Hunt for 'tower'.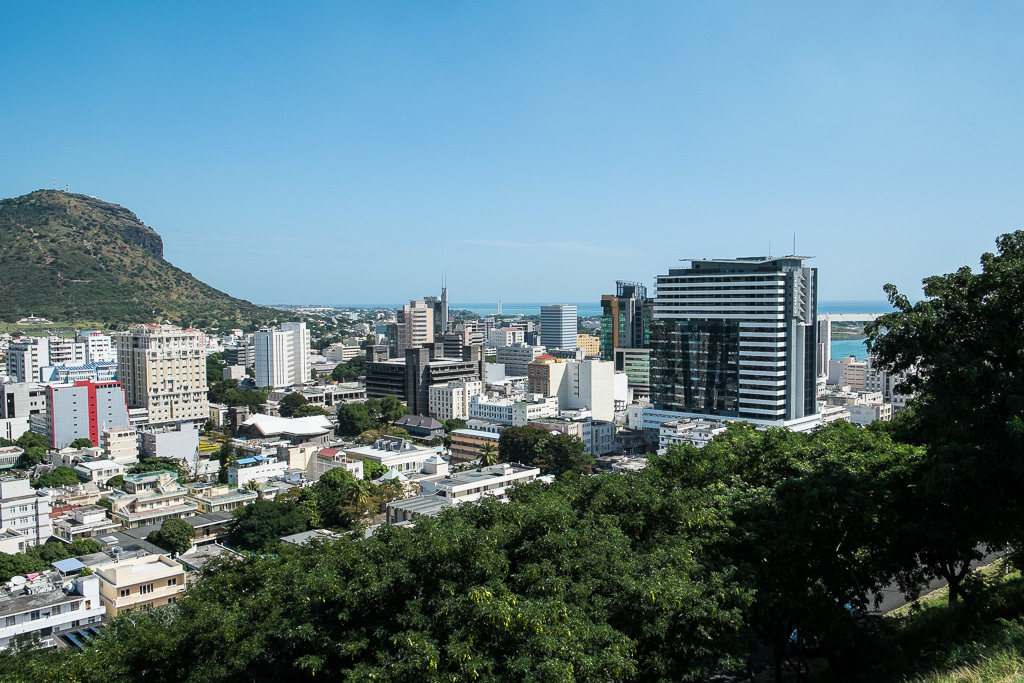
Hunted down at BBox(543, 304, 577, 353).
